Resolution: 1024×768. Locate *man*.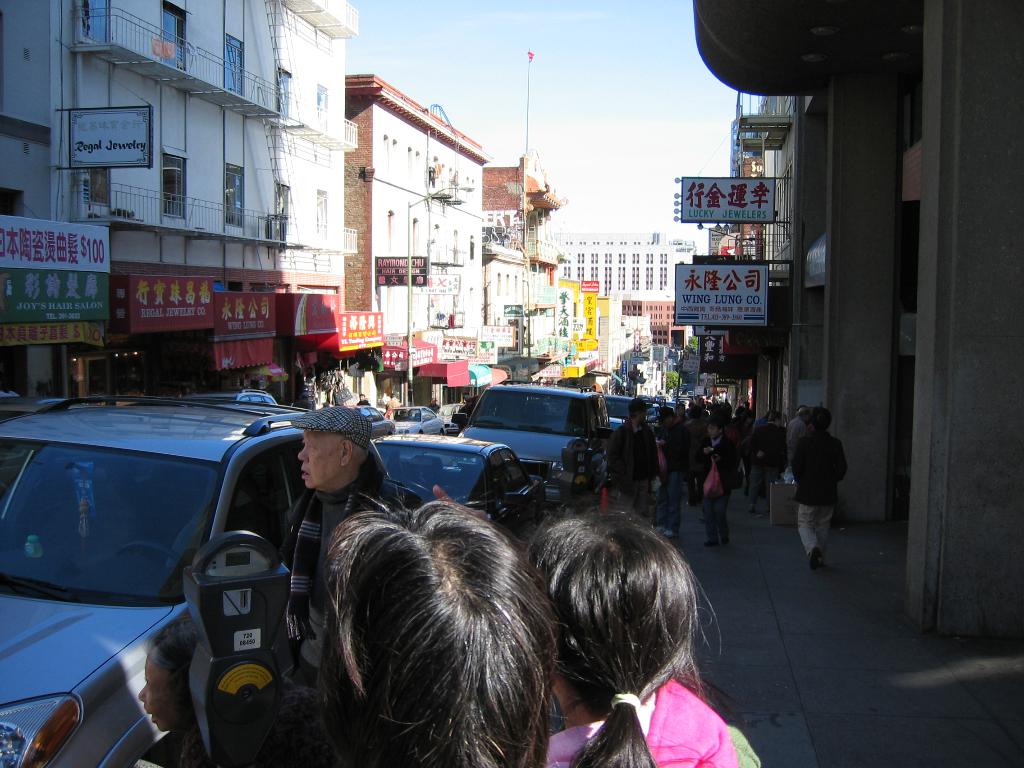
x1=740, y1=401, x2=756, y2=422.
